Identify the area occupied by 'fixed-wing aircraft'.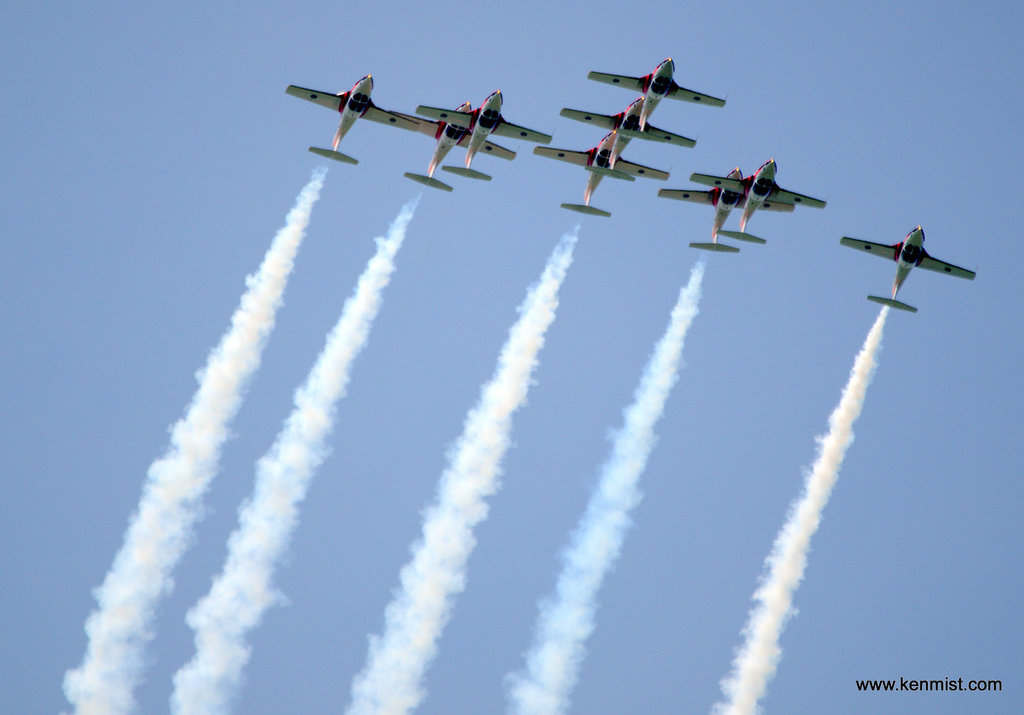
Area: 563,95,692,179.
